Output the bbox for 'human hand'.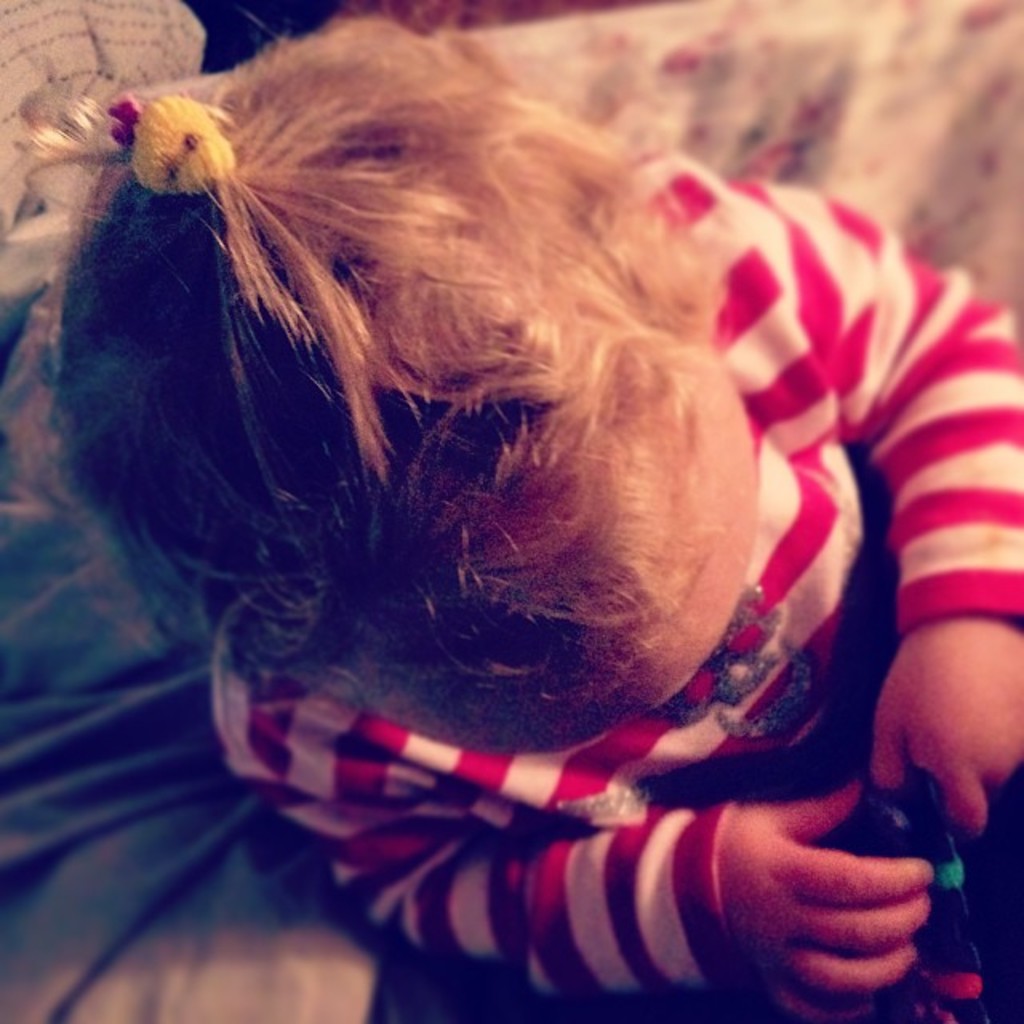
701:779:978:990.
